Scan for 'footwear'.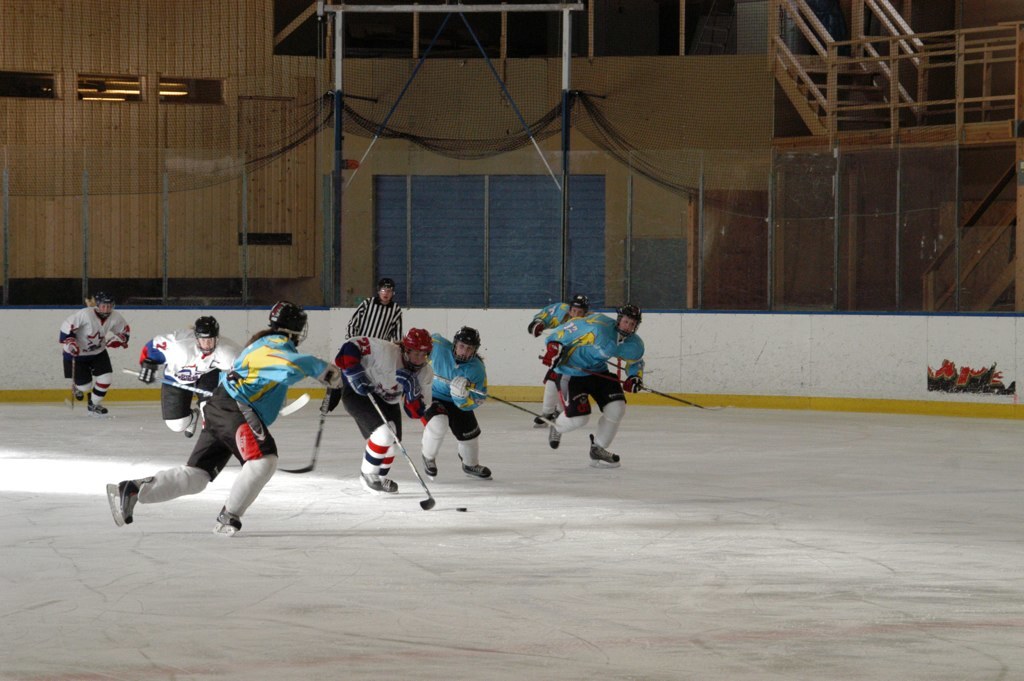
Scan result: 545/422/563/449.
